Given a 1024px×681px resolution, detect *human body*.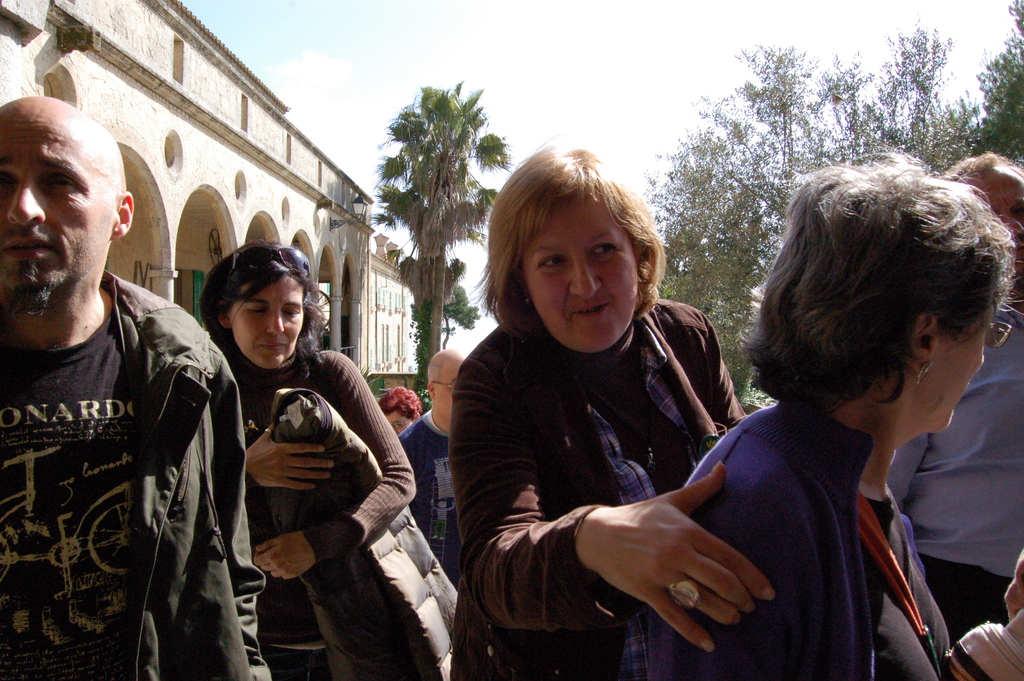
450/302/751/650.
